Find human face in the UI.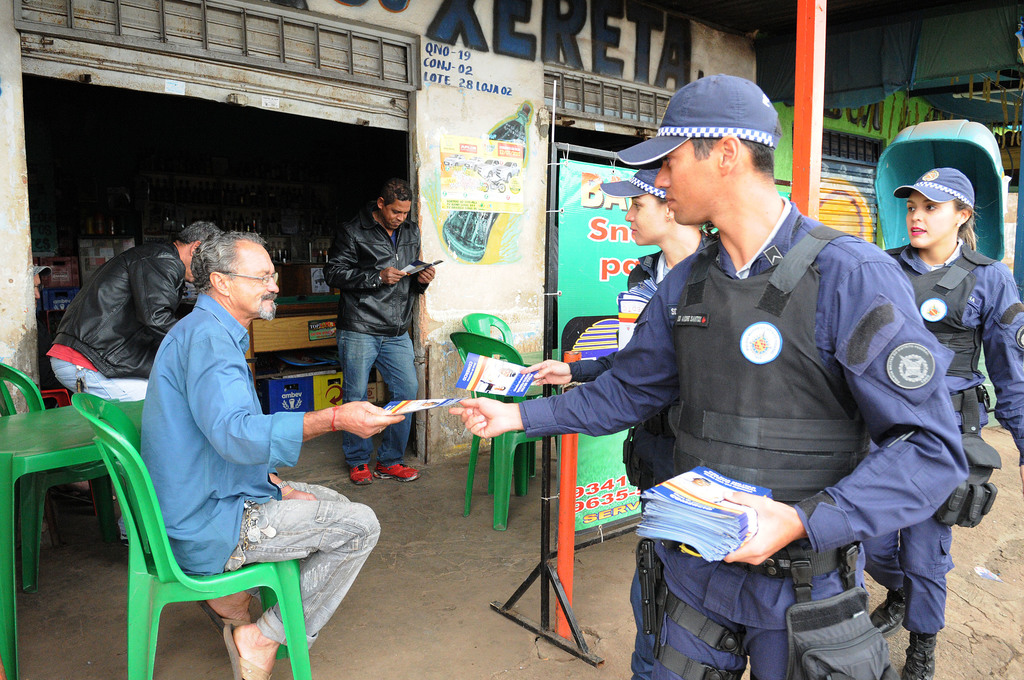
UI element at [380,203,410,231].
